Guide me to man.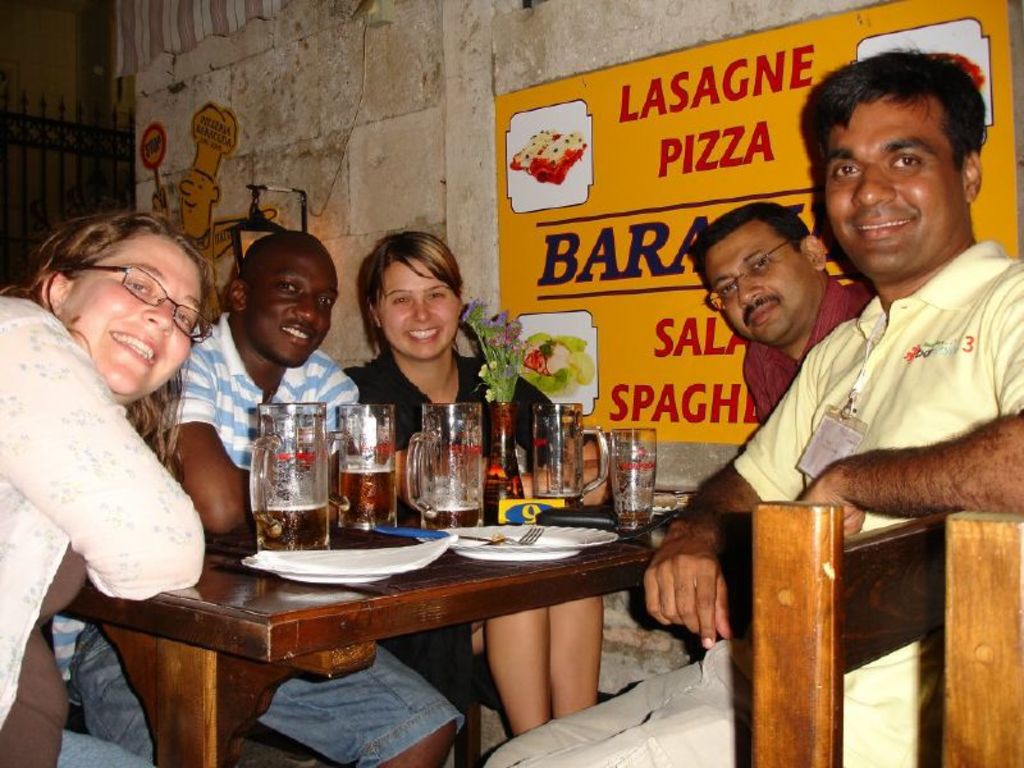
Guidance: box(689, 184, 881, 431).
